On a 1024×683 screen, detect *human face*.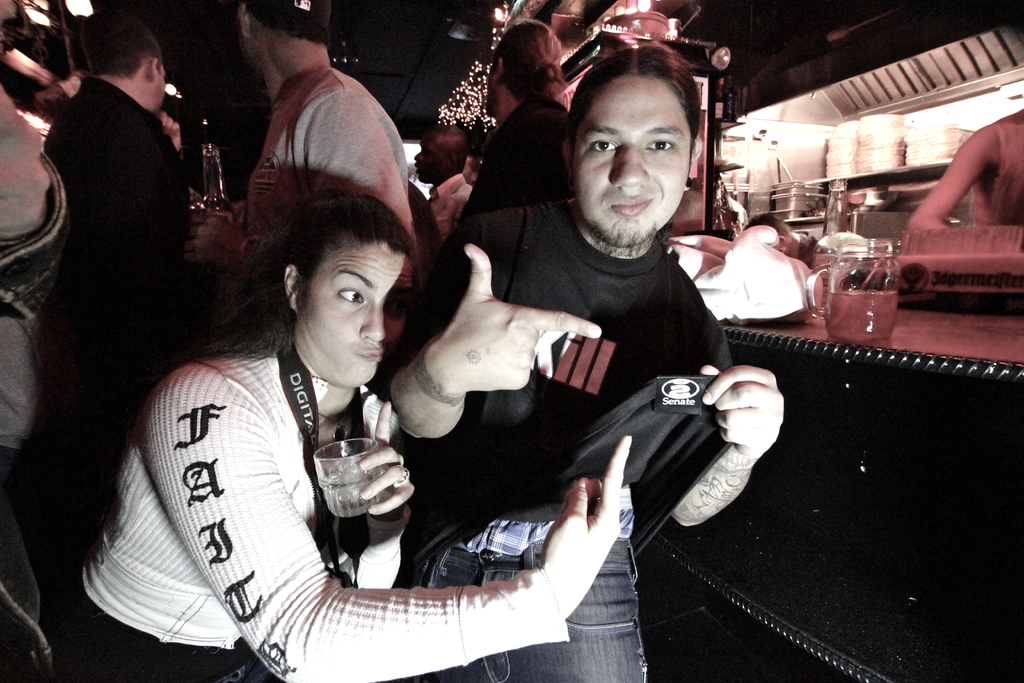
{"left": 296, "top": 247, "right": 412, "bottom": 388}.
